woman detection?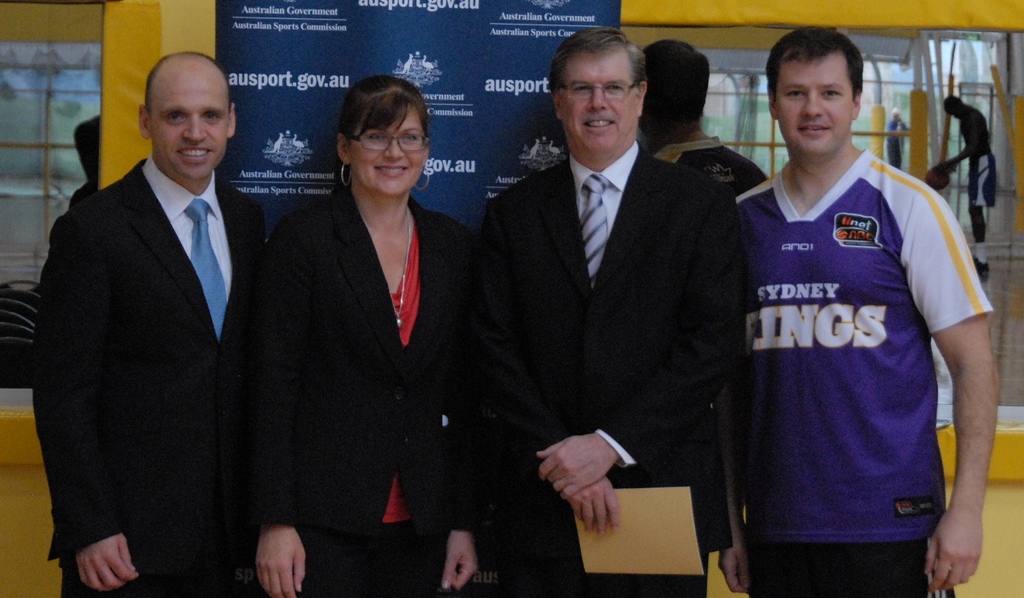
251,80,465,576
